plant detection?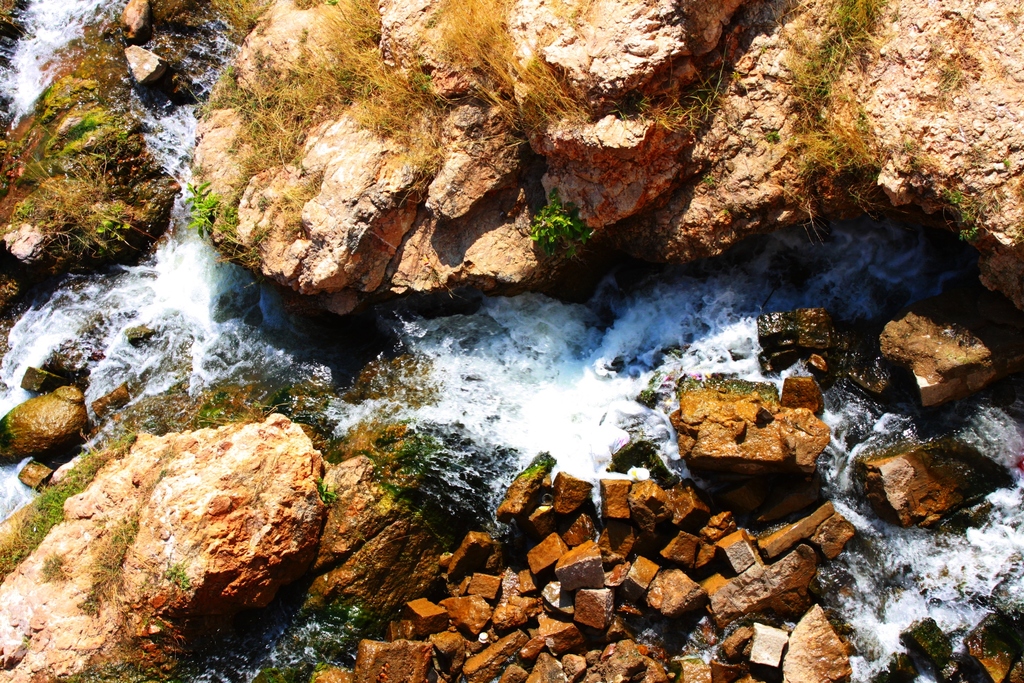
BBox(76, 502, 143, 611)
